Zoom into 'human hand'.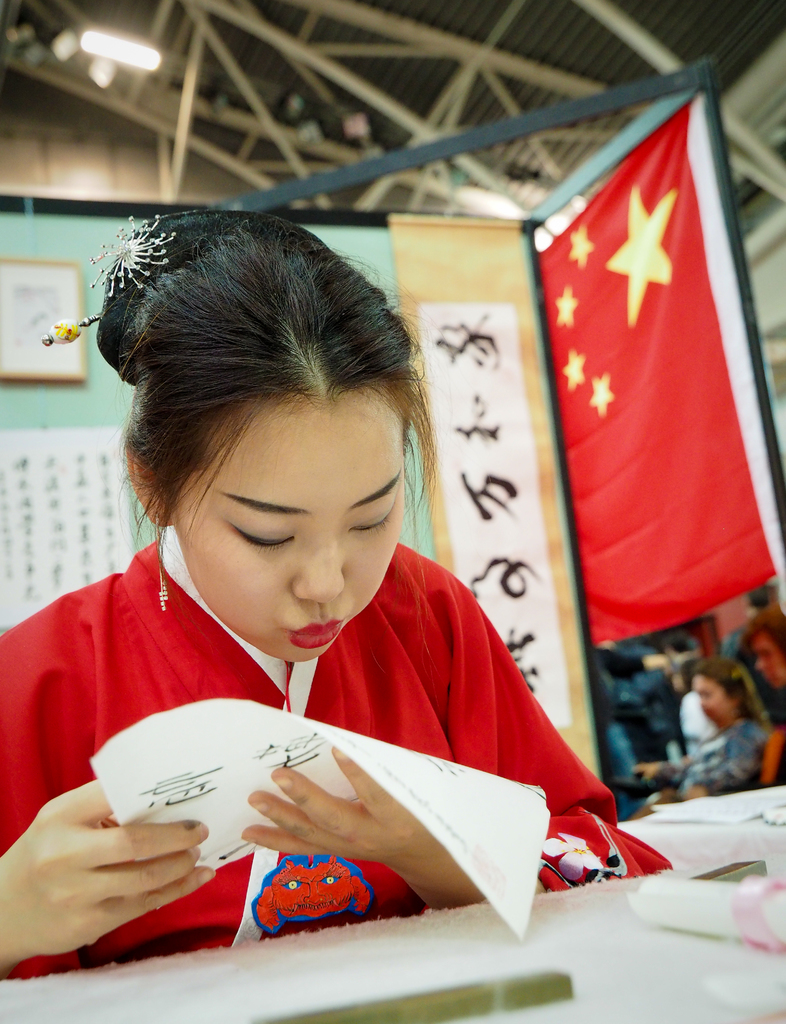
Zoom target: BBox(0, 799, 237, 943).
